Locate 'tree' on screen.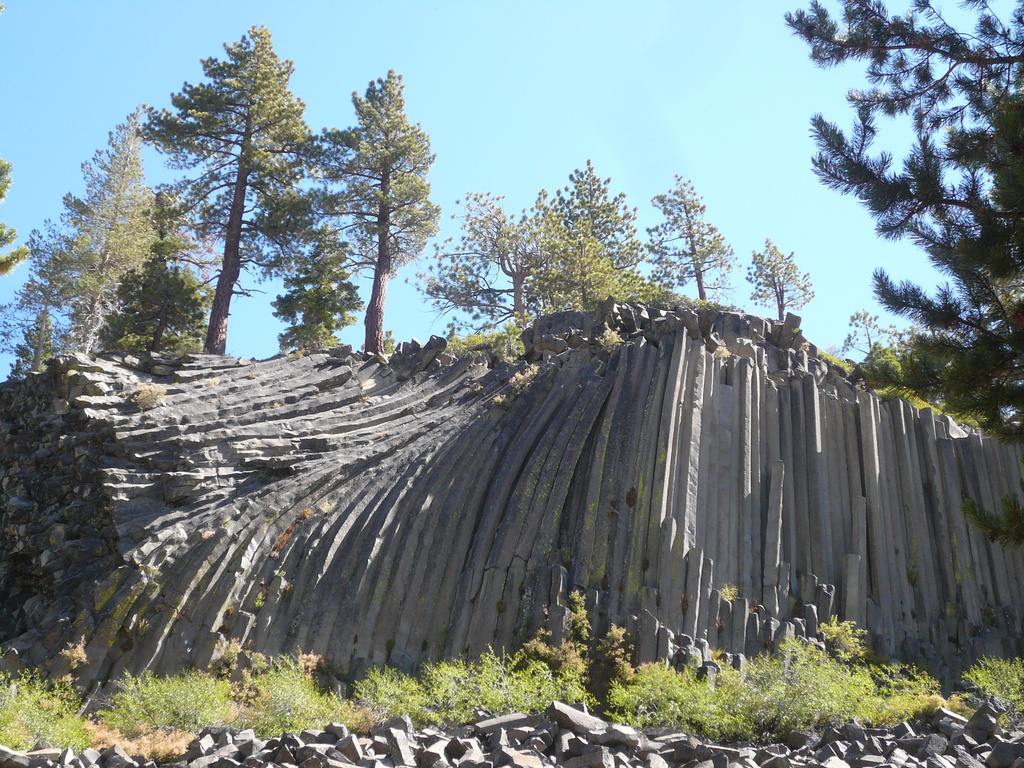
On screen at [left=748, top=227, right=816, bottom=328].
